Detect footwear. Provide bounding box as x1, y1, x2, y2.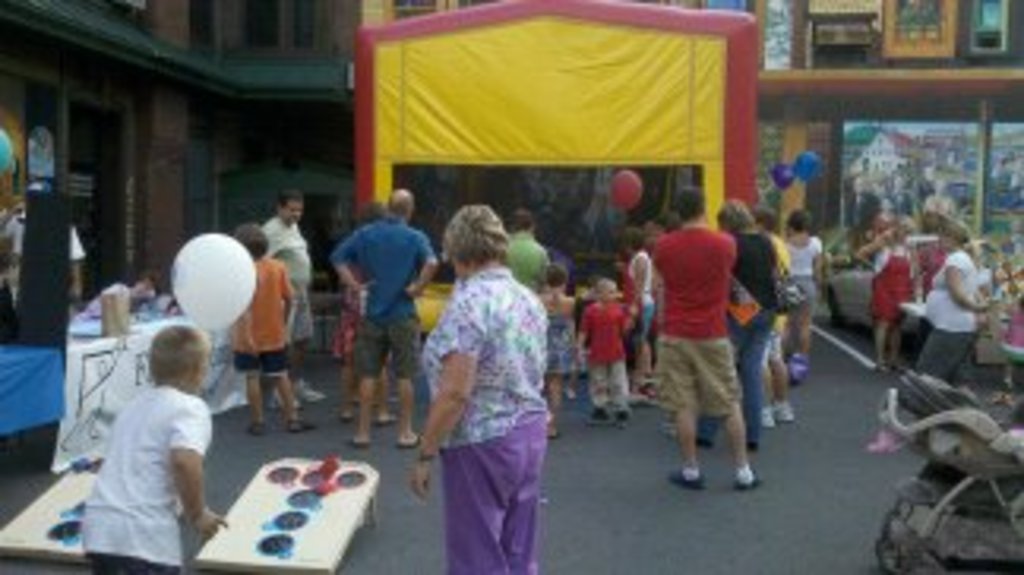
341, 401, 360, 423.
